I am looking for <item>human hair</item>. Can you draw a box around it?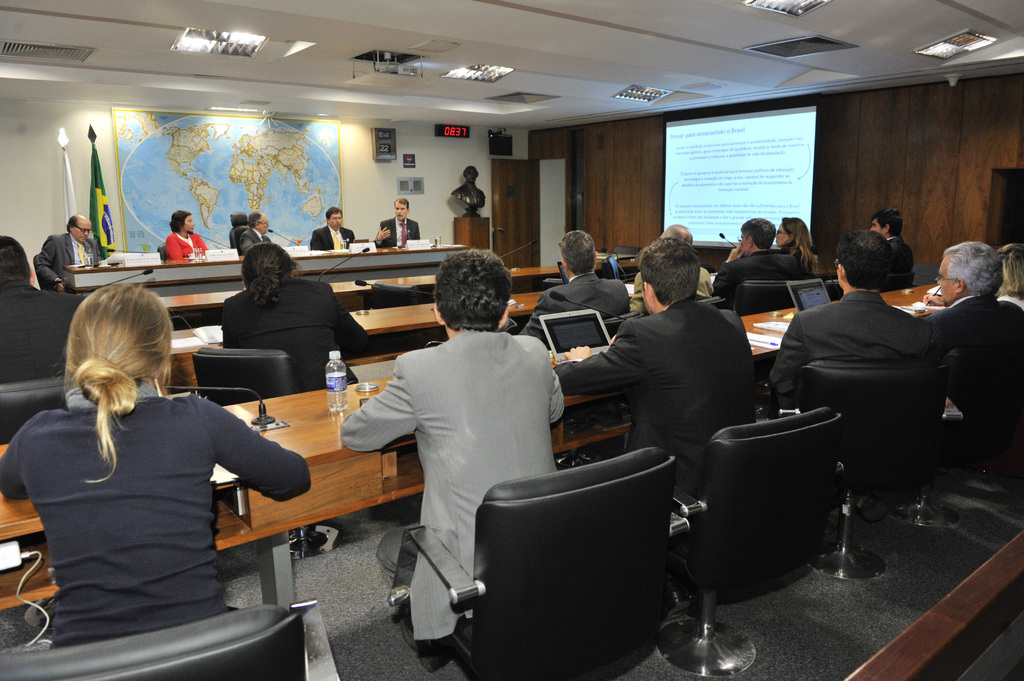
Sure, the bounding box is l=657, t=225, r=692, b=246.
